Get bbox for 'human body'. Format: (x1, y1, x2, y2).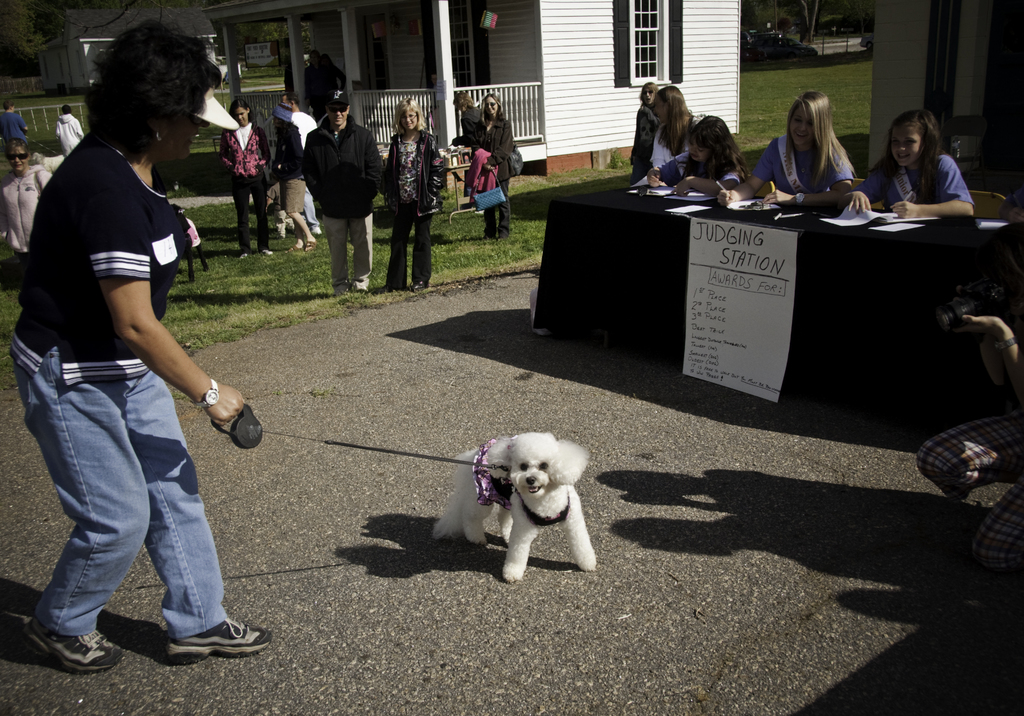
(471, 111, 516, 239).
